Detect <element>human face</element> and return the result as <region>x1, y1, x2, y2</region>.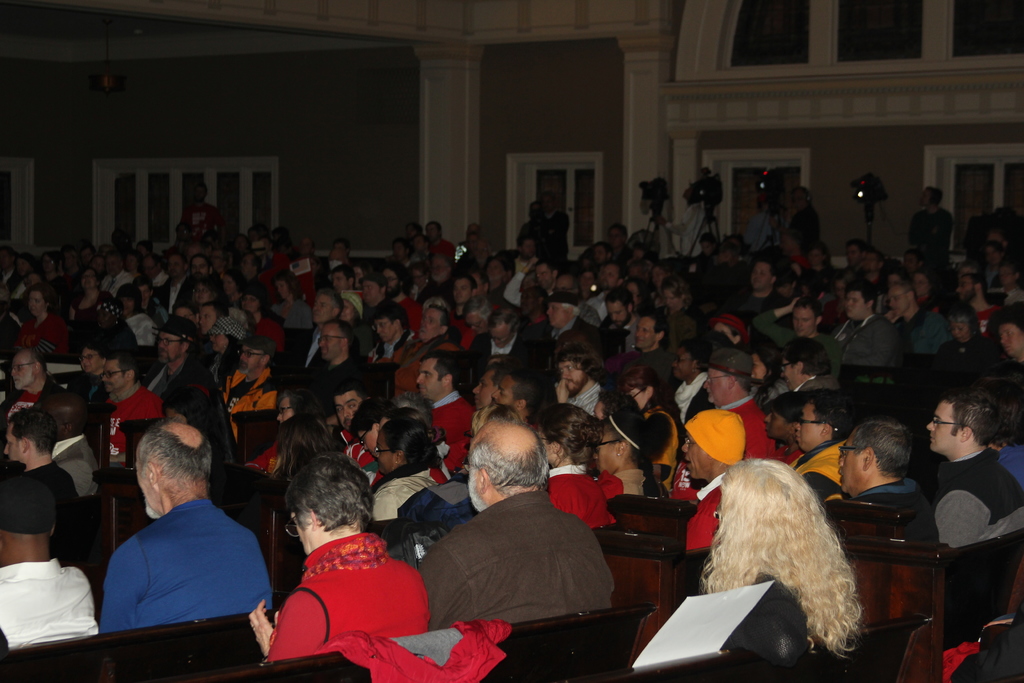
<region>915, 274, 927, 297</region>.
